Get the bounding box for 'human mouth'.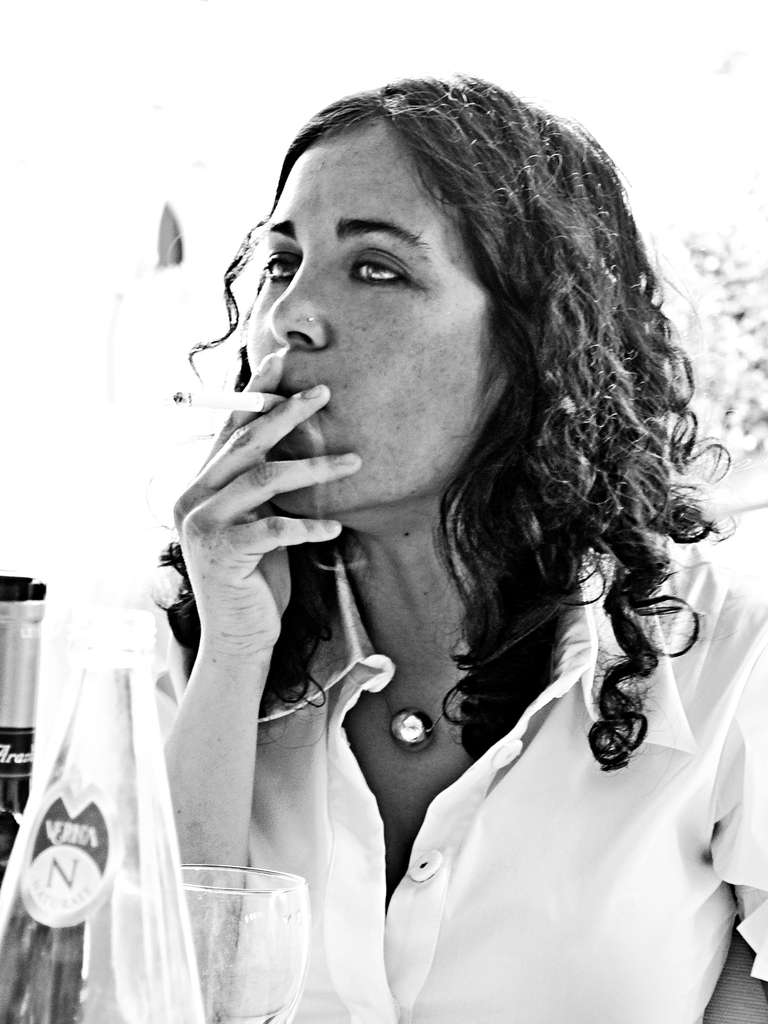
(258, 368, 328, 428).
